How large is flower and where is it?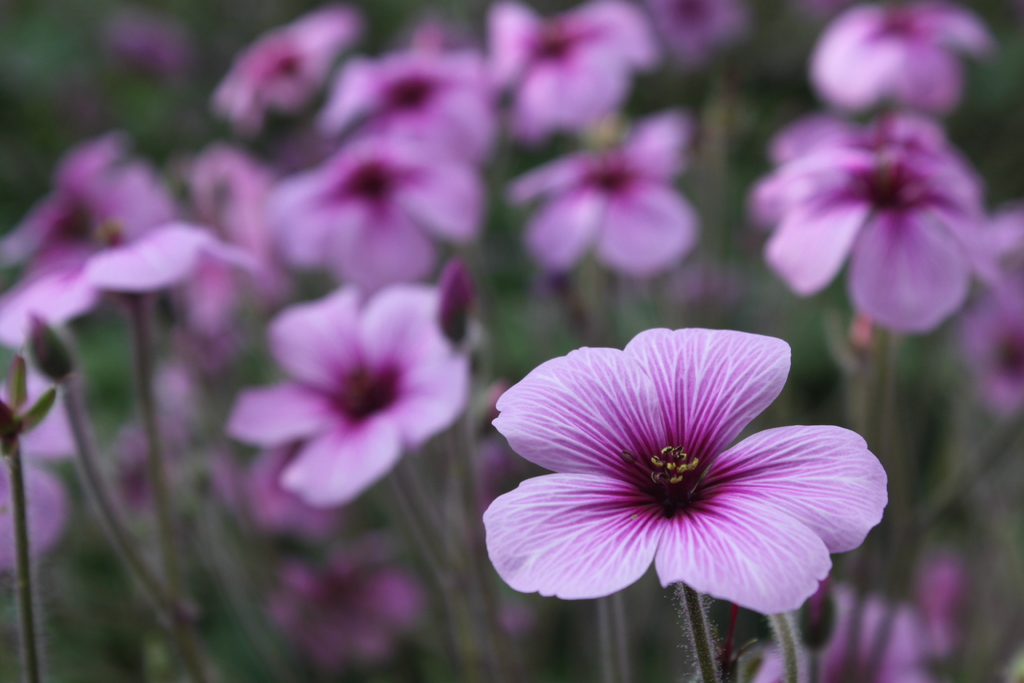
Bounding box: left=0, top=135, right=120, bottom=262.
